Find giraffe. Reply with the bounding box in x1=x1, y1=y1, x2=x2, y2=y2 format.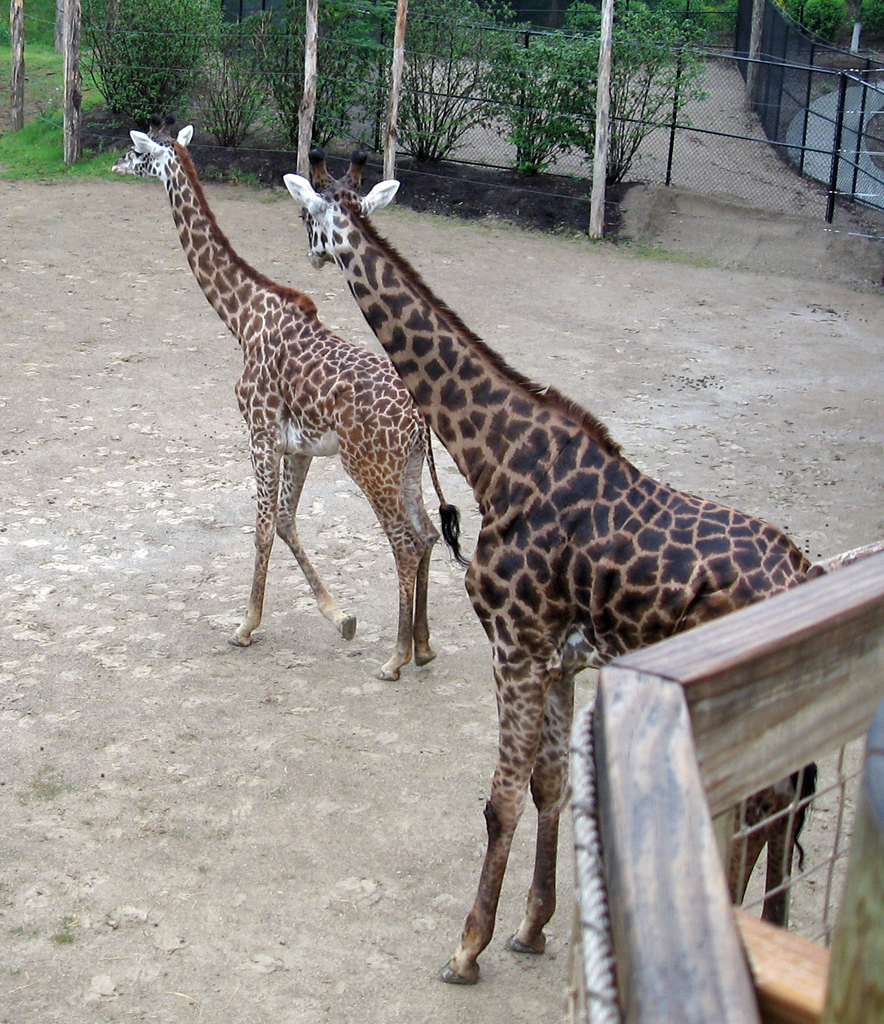
x1=279, y1=169, x2=819, y2=988.
